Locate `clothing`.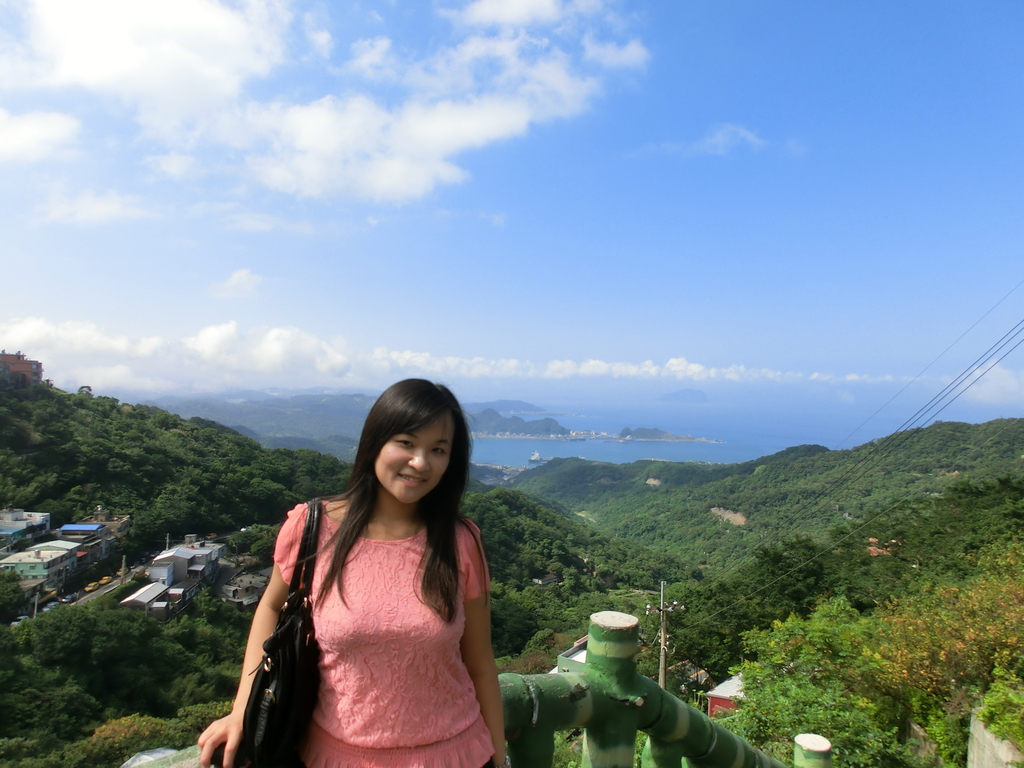
Bounding box: Rect(271, 499, 488, 767).
